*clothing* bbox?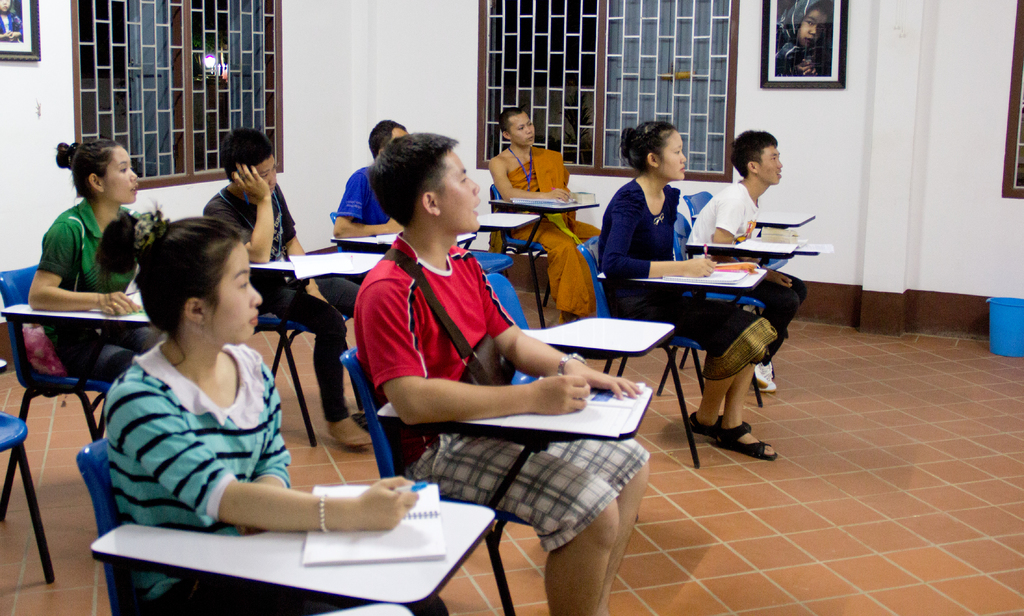
502/143/605/307
